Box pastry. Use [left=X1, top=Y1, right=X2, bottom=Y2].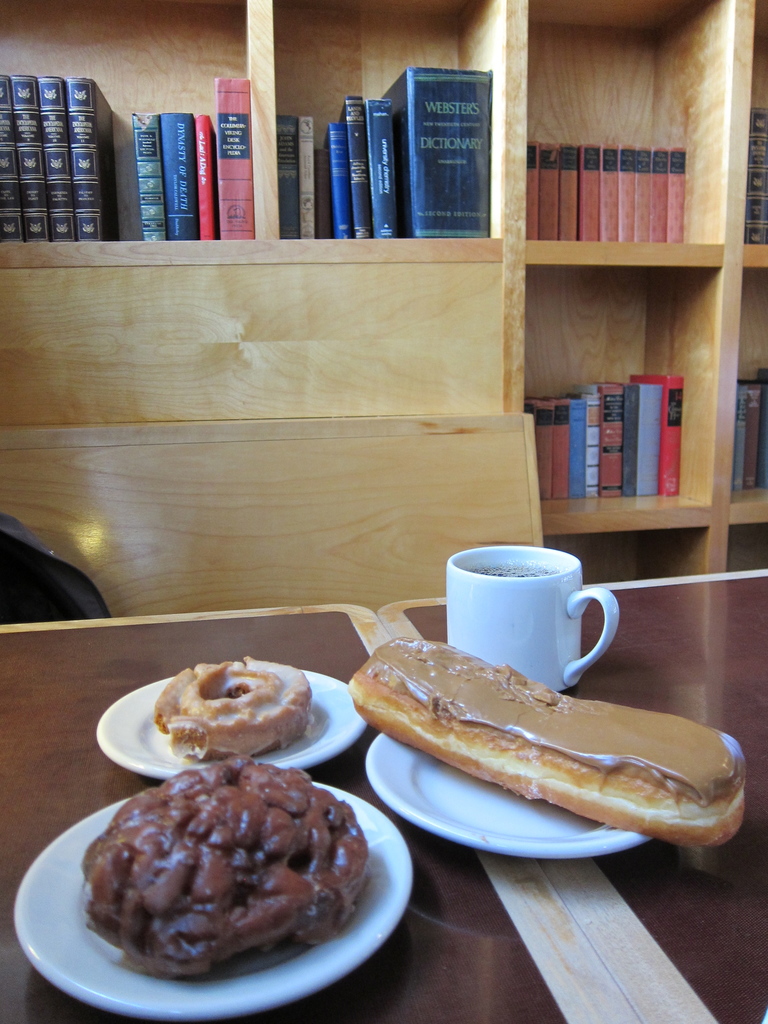
[left=350, top=631, right=748, bottom=851].
